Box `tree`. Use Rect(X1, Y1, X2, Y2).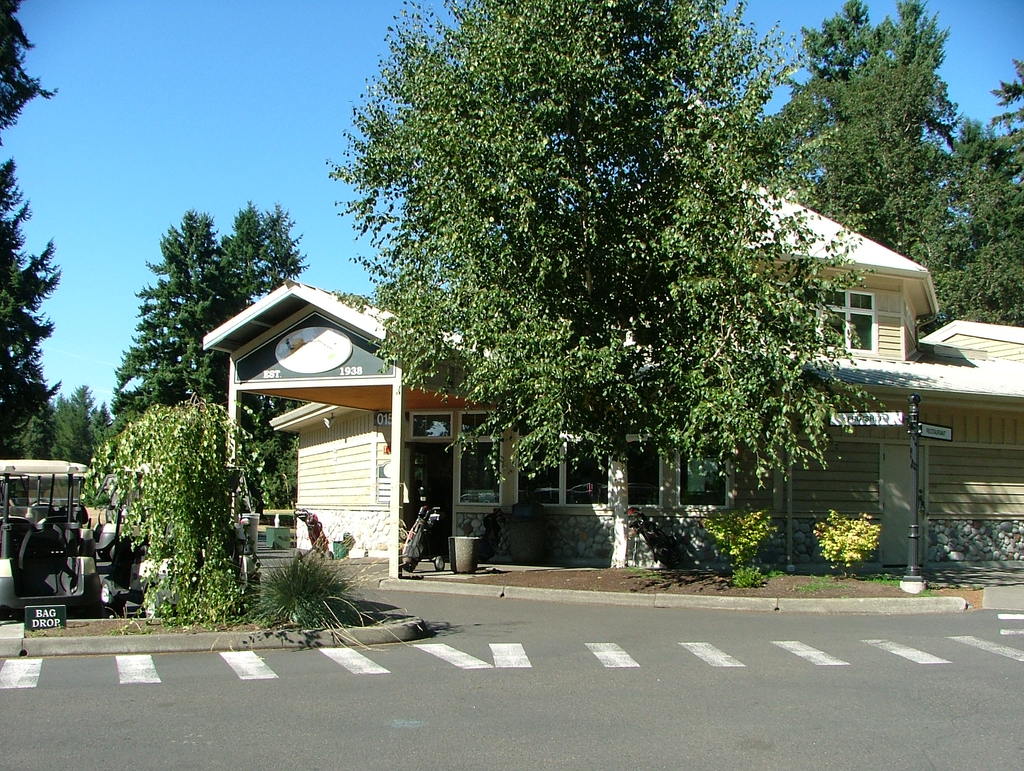
Rect(196, 207, 325, 517).
